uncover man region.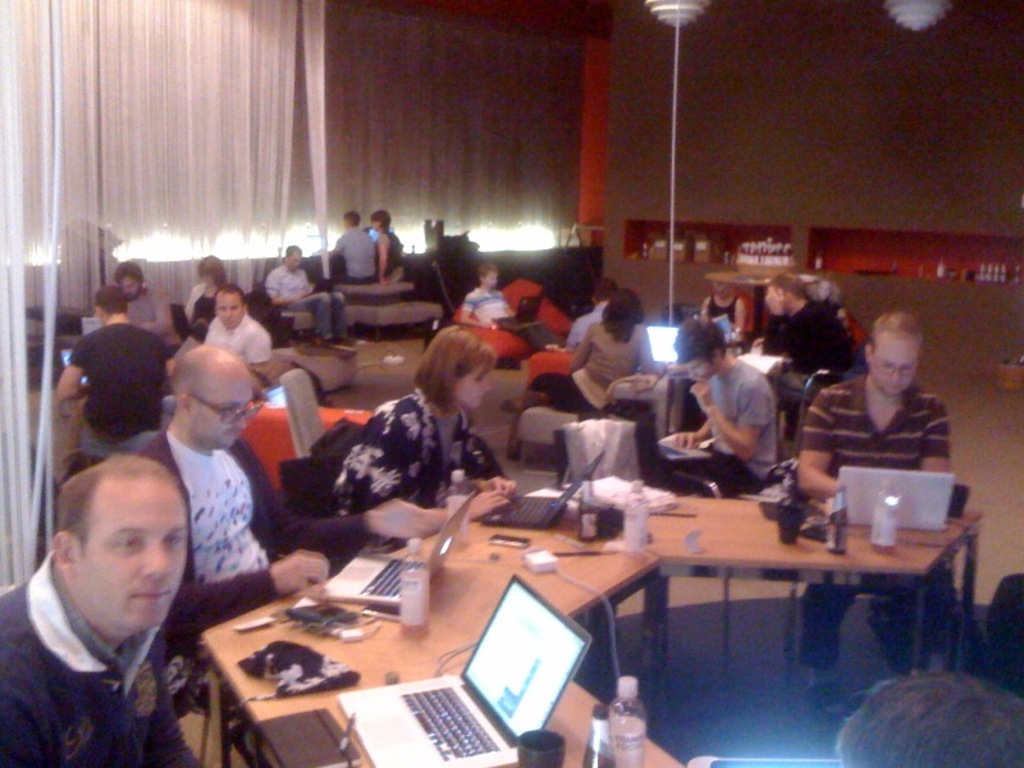
Uncovered: bbox(132, 343, 421, 745).
